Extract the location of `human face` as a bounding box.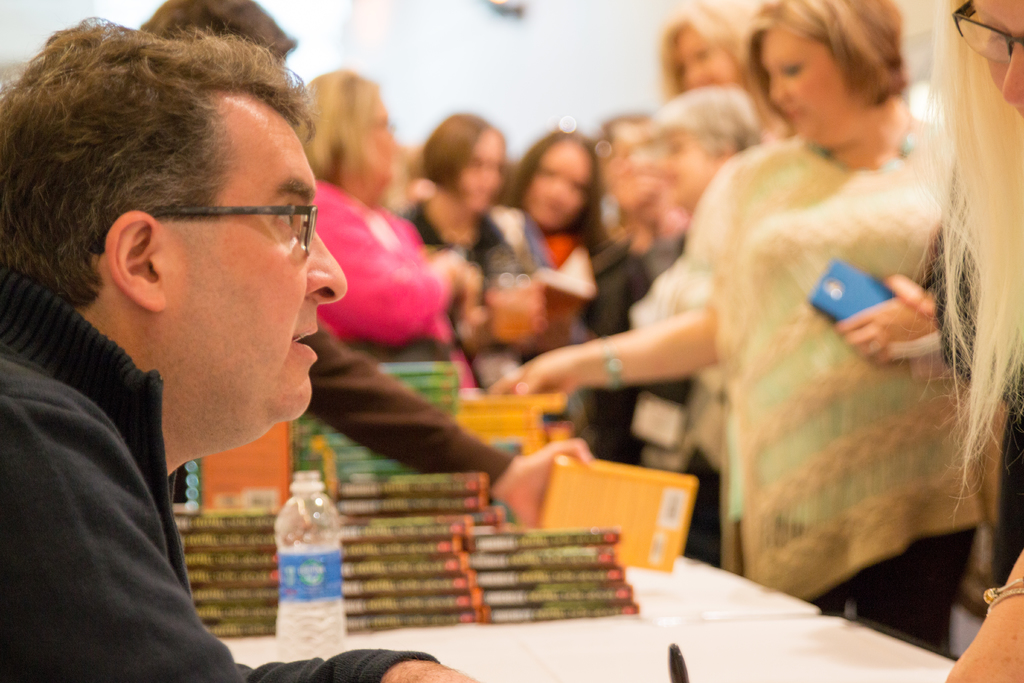
163,112,346,425.
